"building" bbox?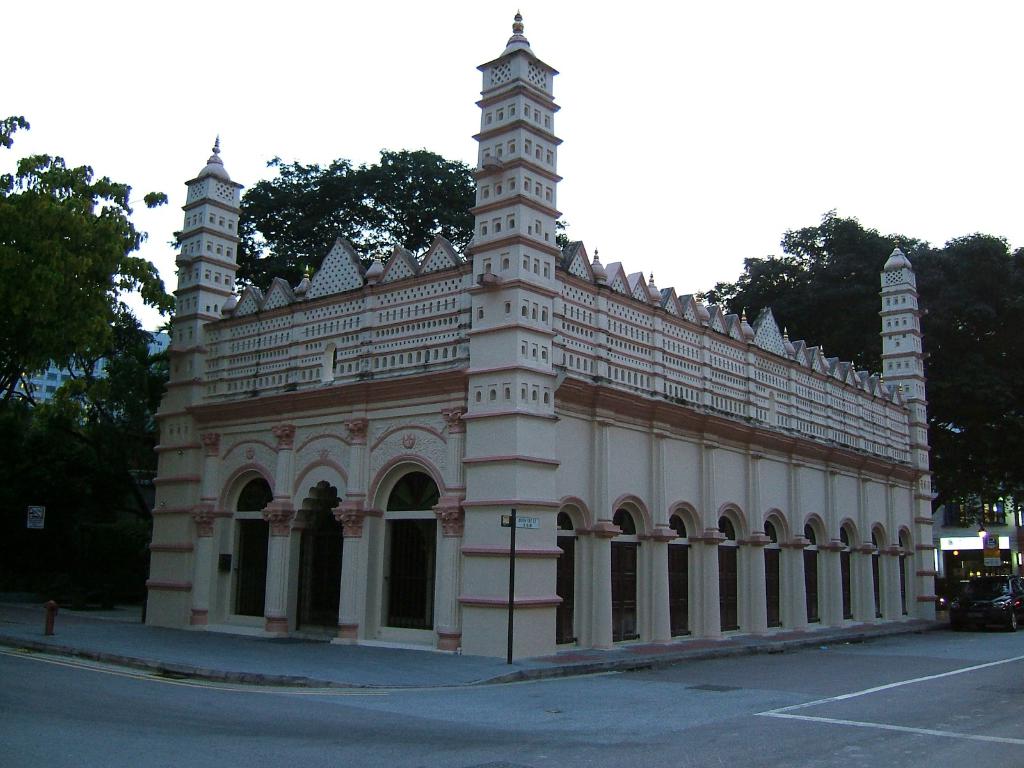
(x1=0, y1=323, x2=176, y2=438)
